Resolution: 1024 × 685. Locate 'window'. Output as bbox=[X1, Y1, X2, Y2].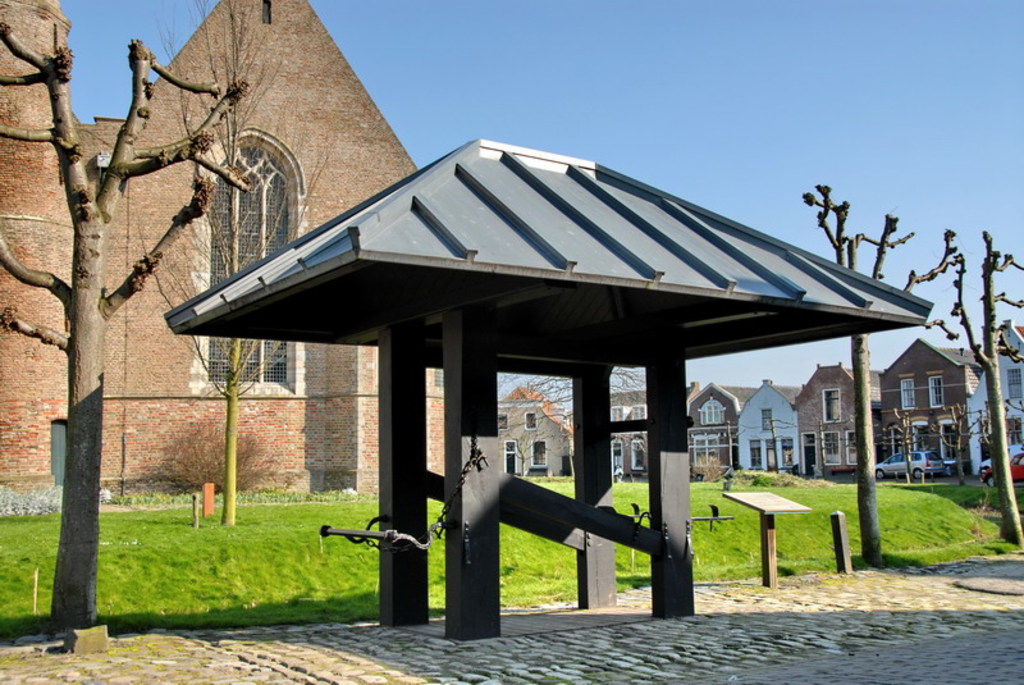
bbox=[526, 414, 539, 428].
